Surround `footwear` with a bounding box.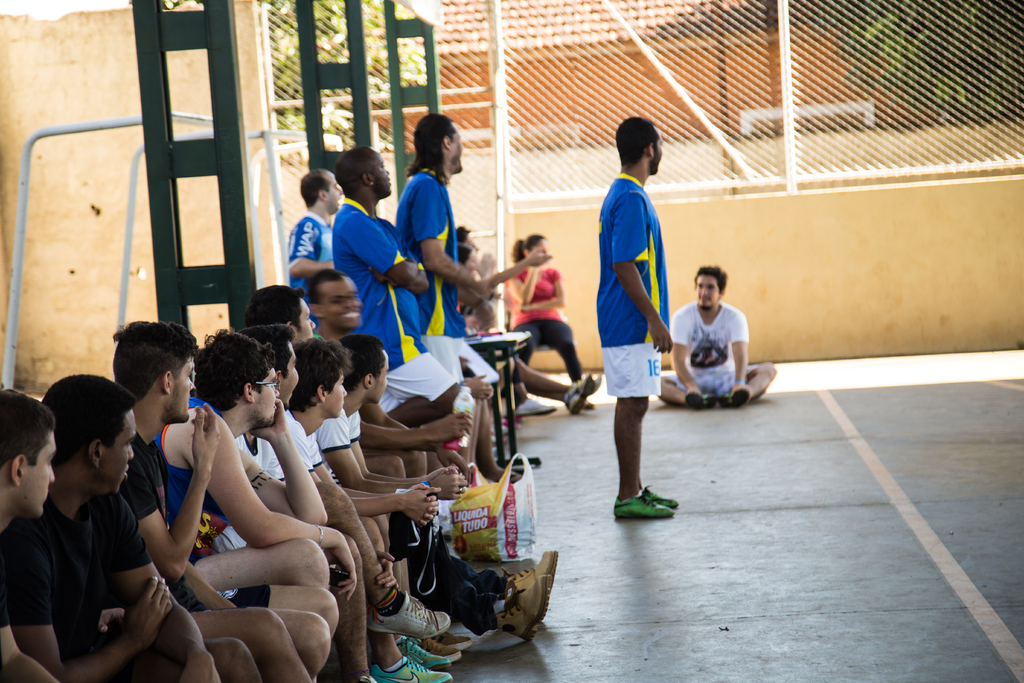
[719, 388, 751, 409].
